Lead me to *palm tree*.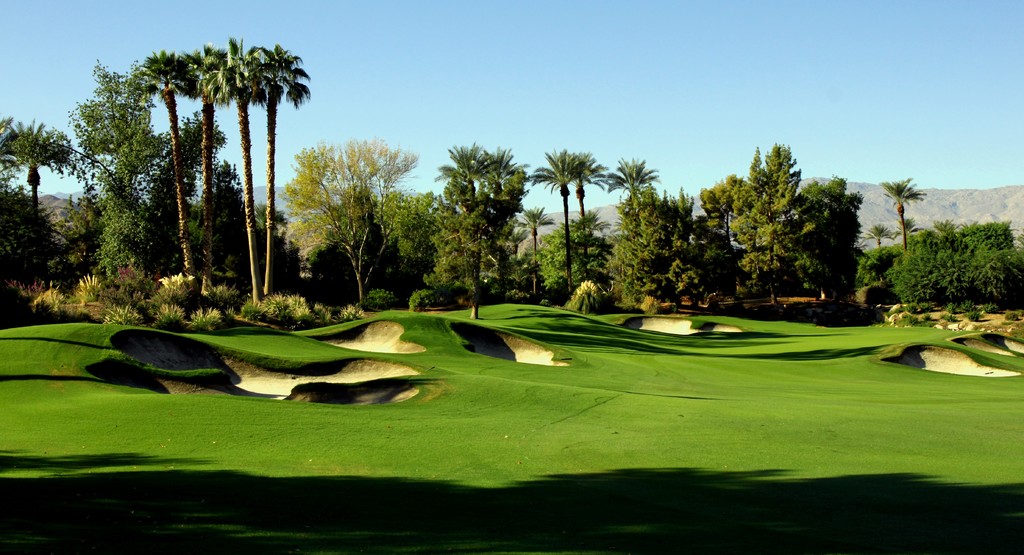
Lead to 186, 35, 298, 305.
